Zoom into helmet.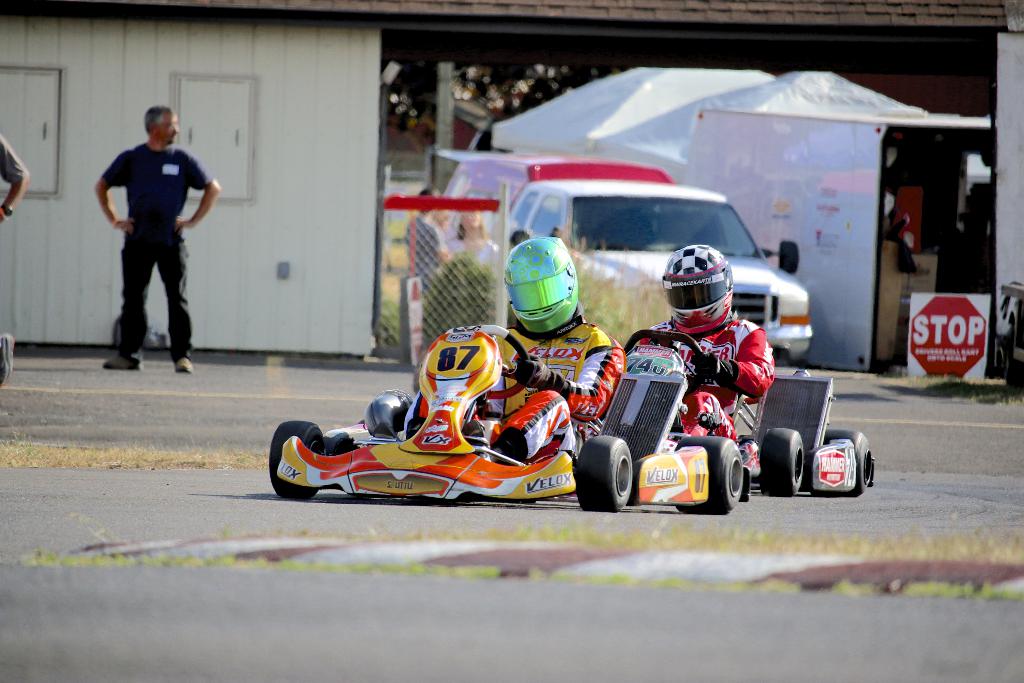
Zoom target: {"left": 659, "top": 244, "right": 738, "bottom": 343}.
